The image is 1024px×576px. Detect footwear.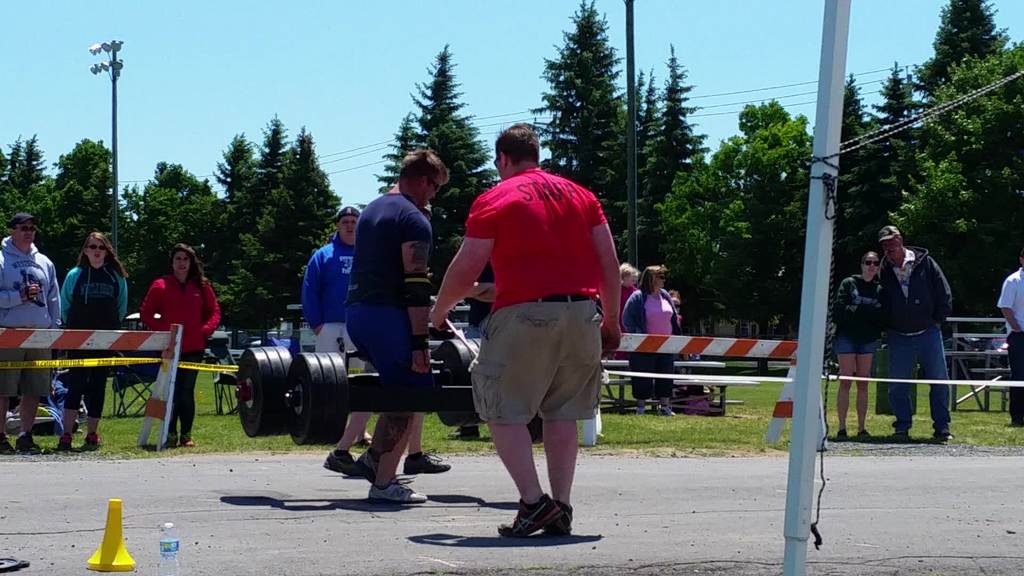
Detection: bbox(447, 422, 490, 440).
